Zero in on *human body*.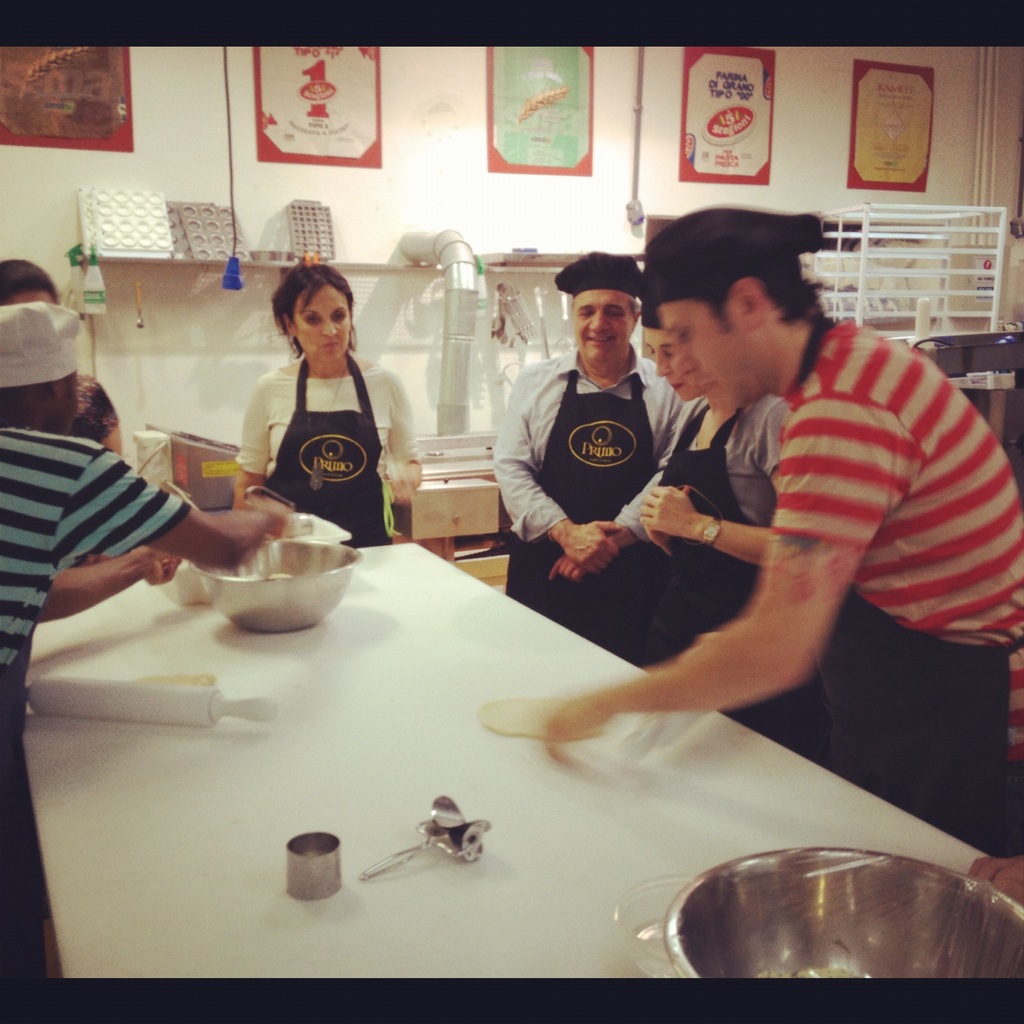
Zeroed in: <region>60, 371, 128, 571</region>.
